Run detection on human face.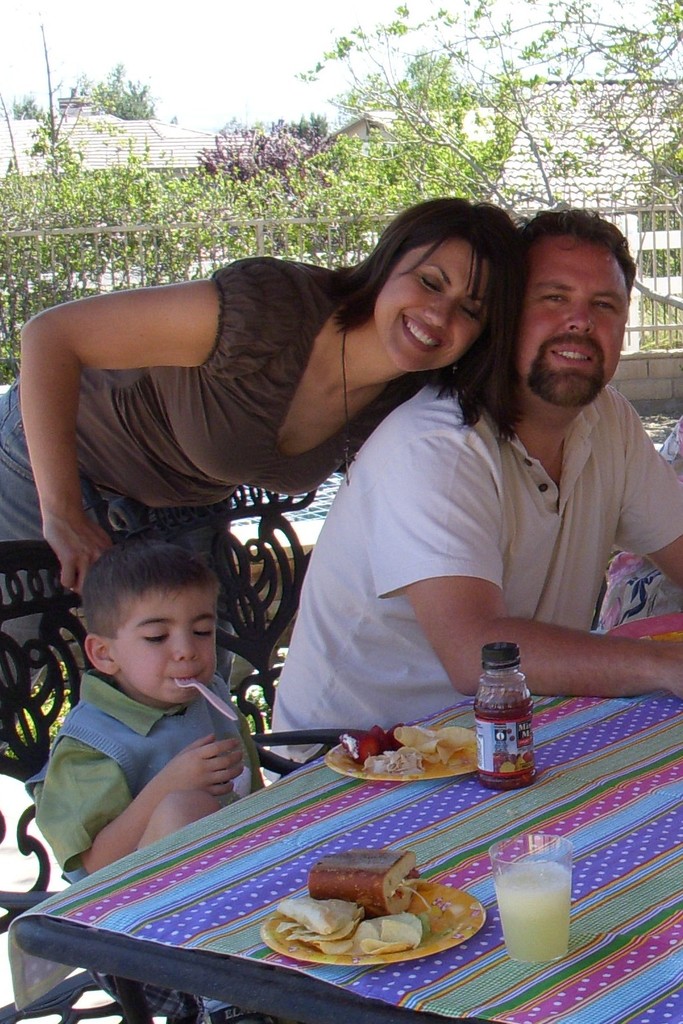
Result: detection(383, 231, 494, 375).
